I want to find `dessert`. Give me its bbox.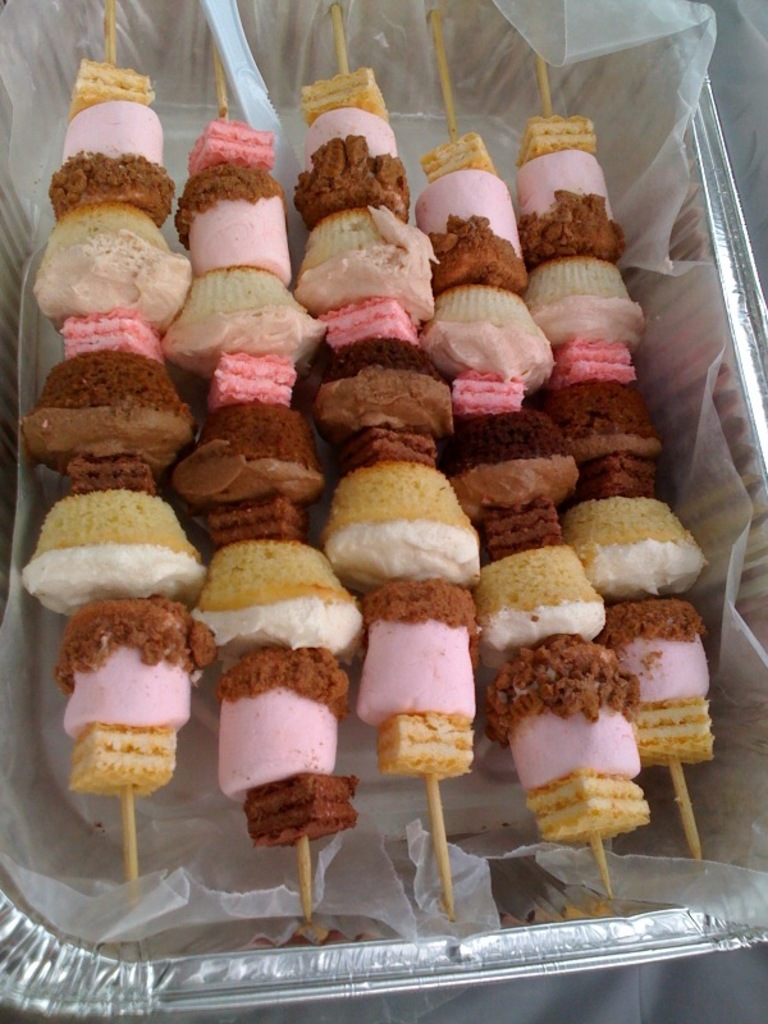
(left=356, top=623, right=474, bottom=719).
